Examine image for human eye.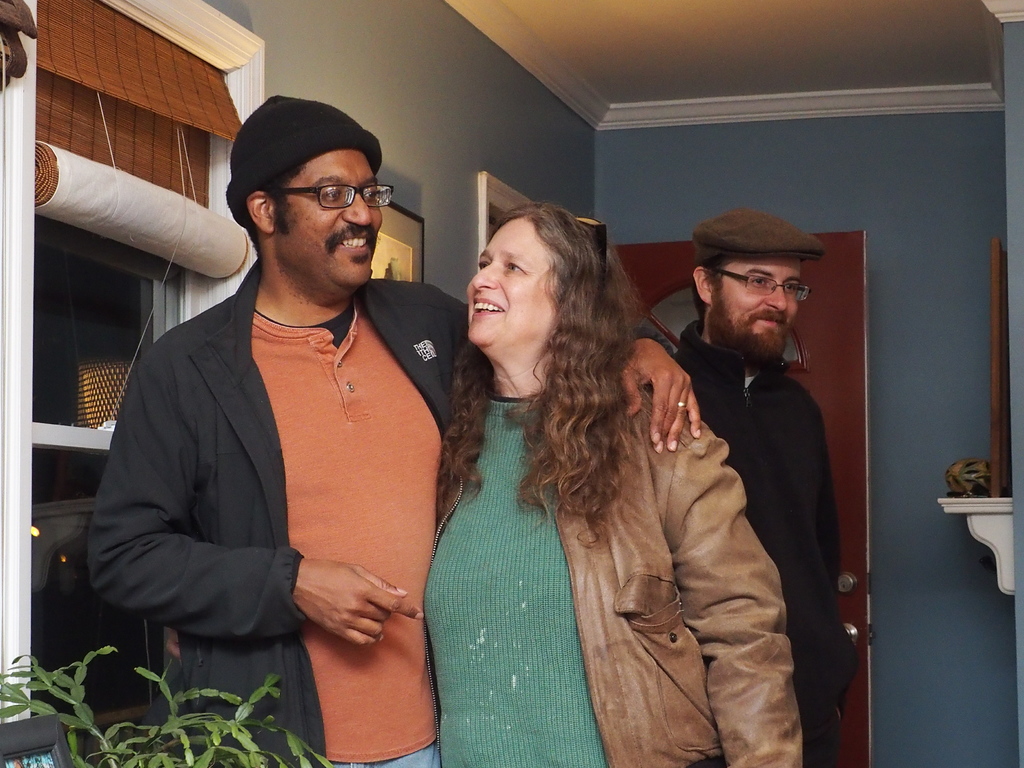
Examination result: 747:277:771:291.
